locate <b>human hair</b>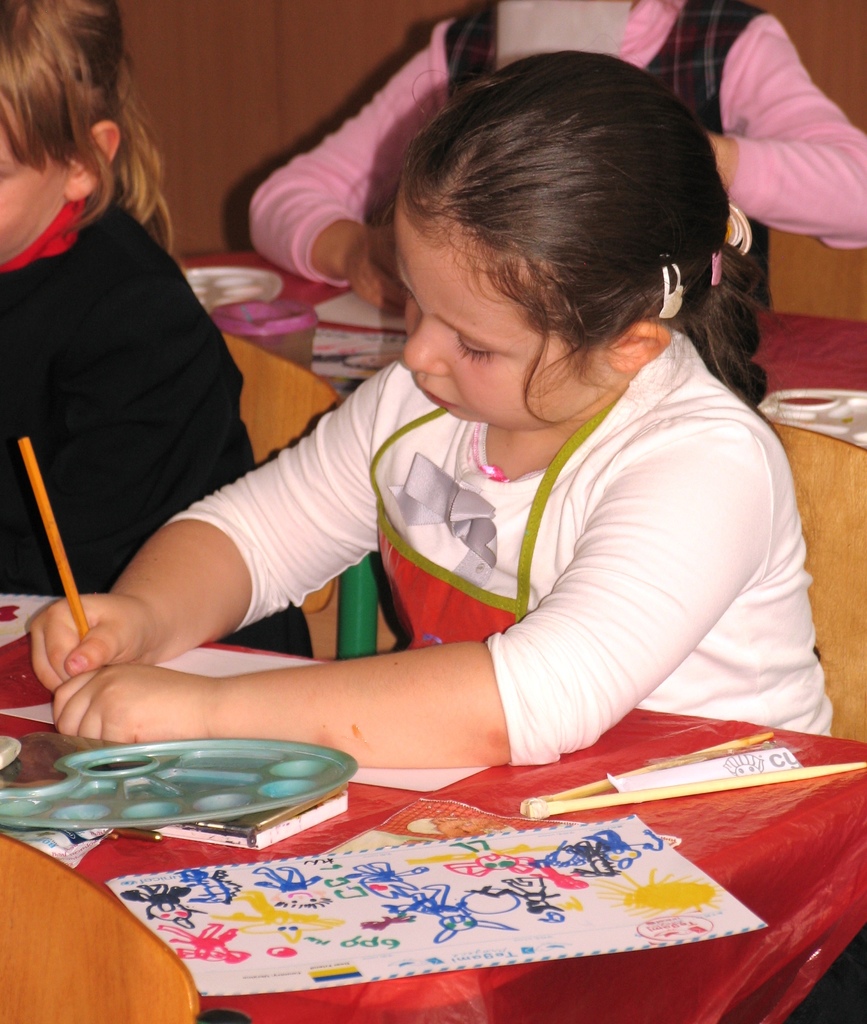
(346, 49, 744, 415)
